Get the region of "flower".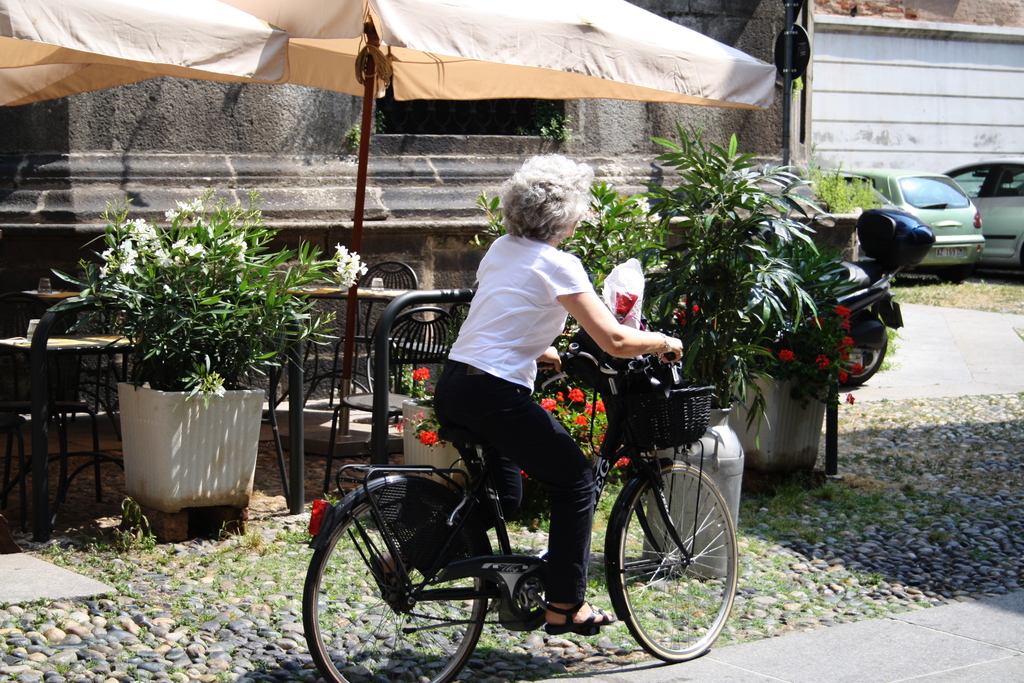
(x1=418, y1=429, x2=440, y2=444).
